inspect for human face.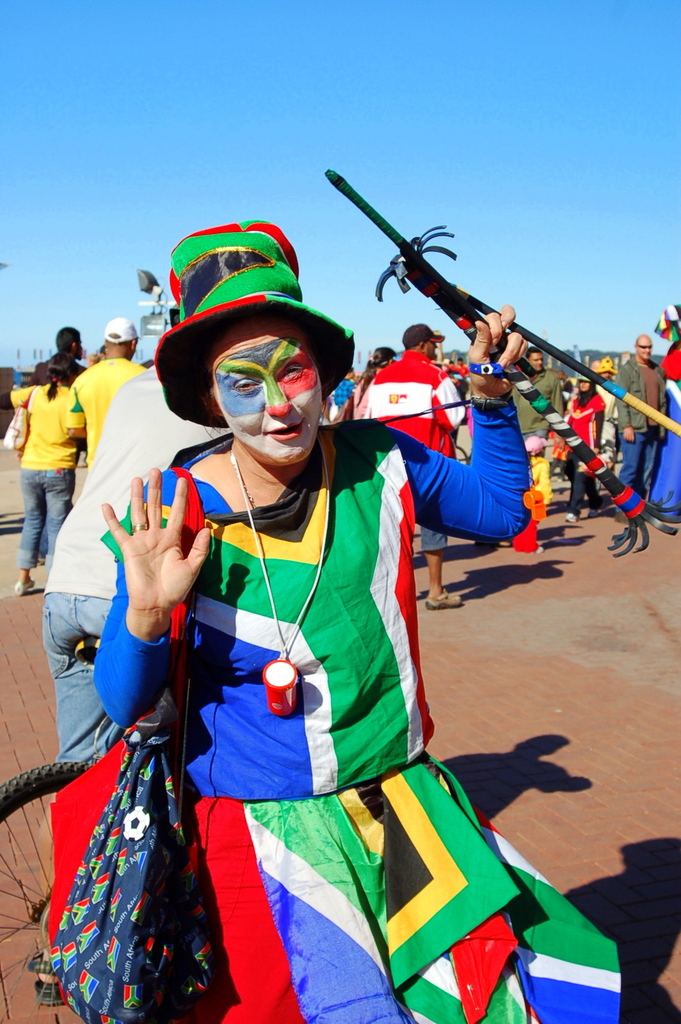
Inspection: <region>212, 325, 323, 460</region>.
